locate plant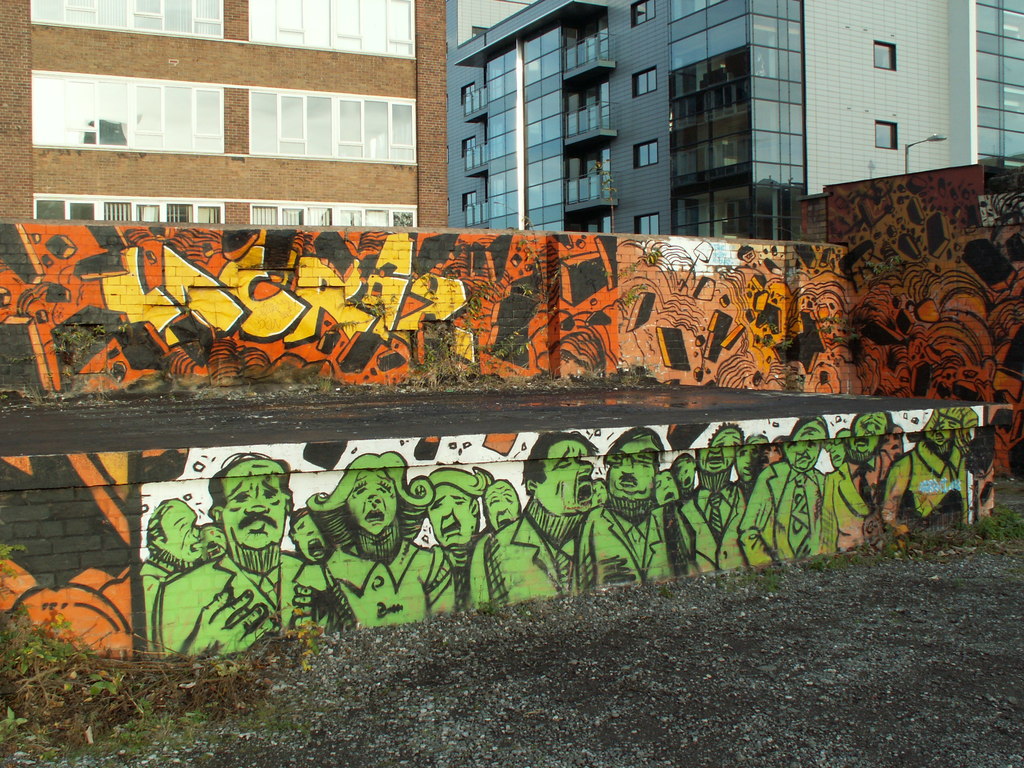
detection(477, 597, 502, 616)
